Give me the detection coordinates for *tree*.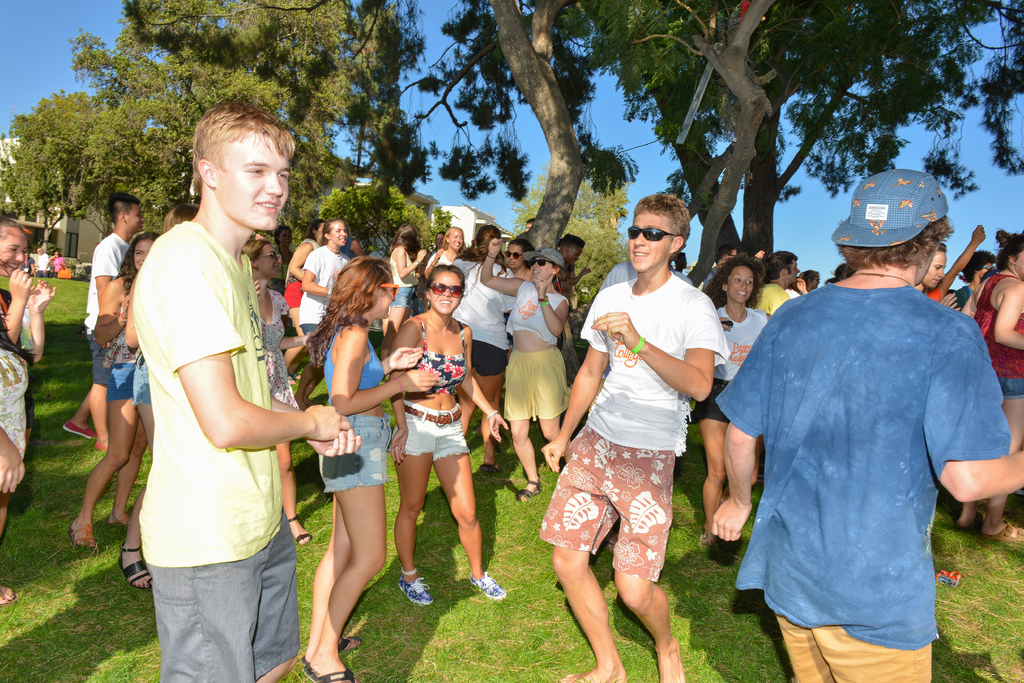
[left=511, top=151, right=627, bottom=276].
